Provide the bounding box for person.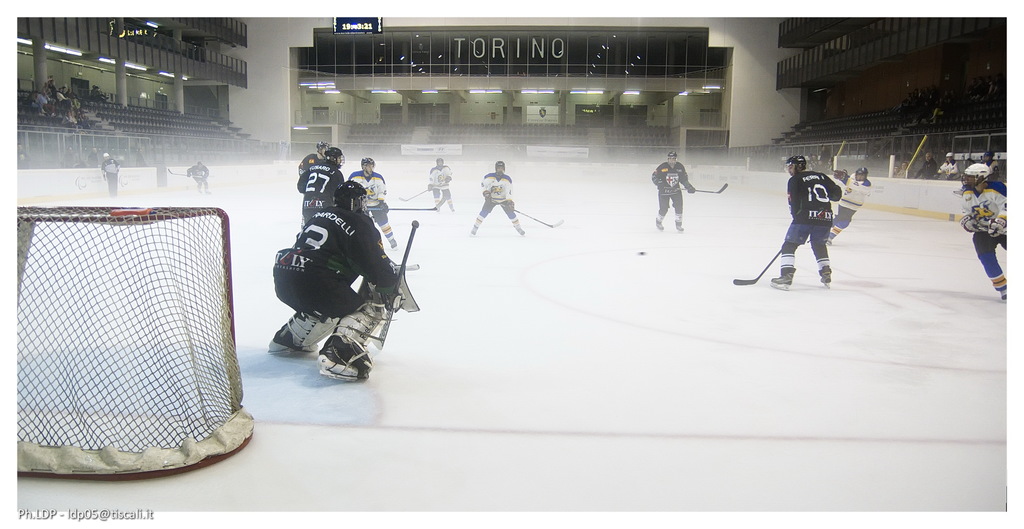
x1=184, y1=159, x2=211, y2=196.
